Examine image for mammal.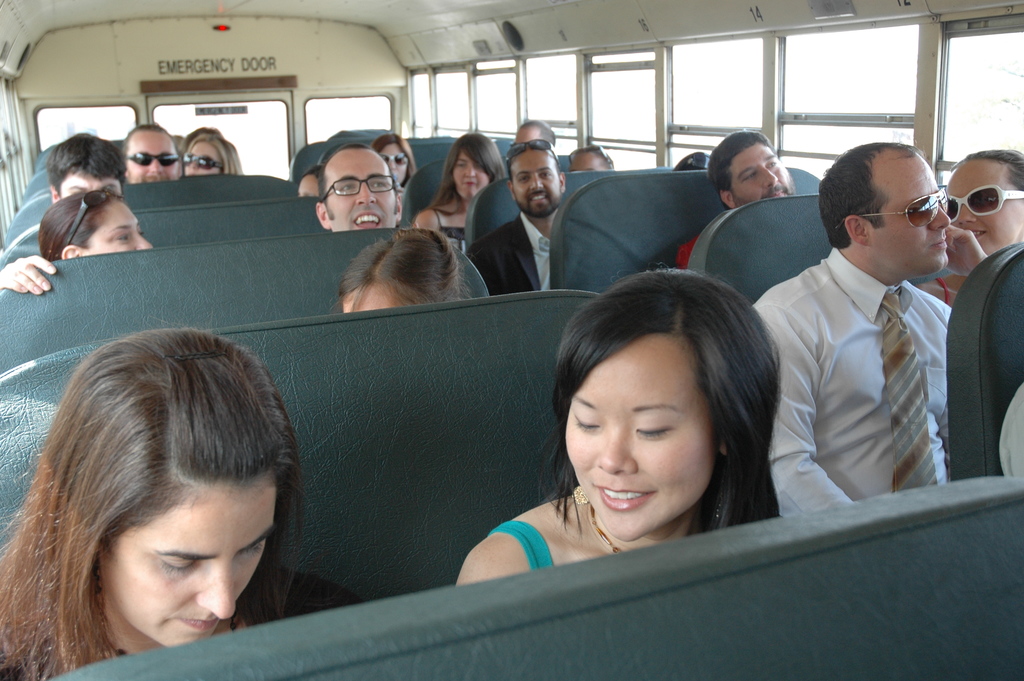
Examination result: {"left": 0, "top": 332, "right": 328, "bottom": 680}.
